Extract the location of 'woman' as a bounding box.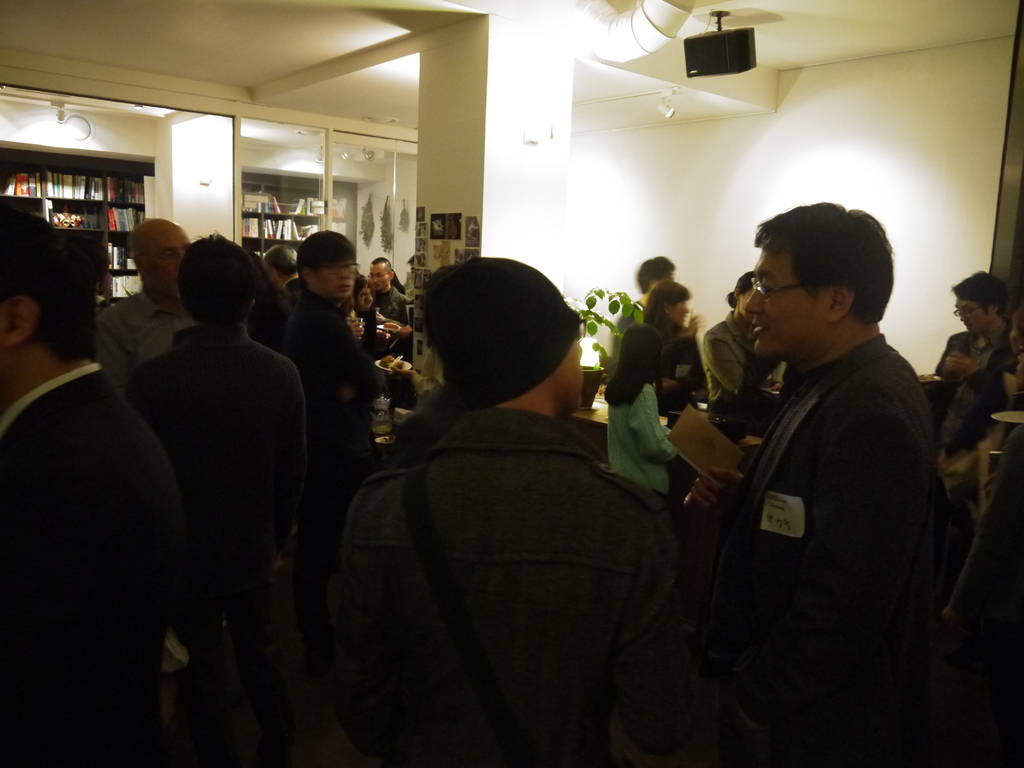
select_region(696, 273, 786, 460).
